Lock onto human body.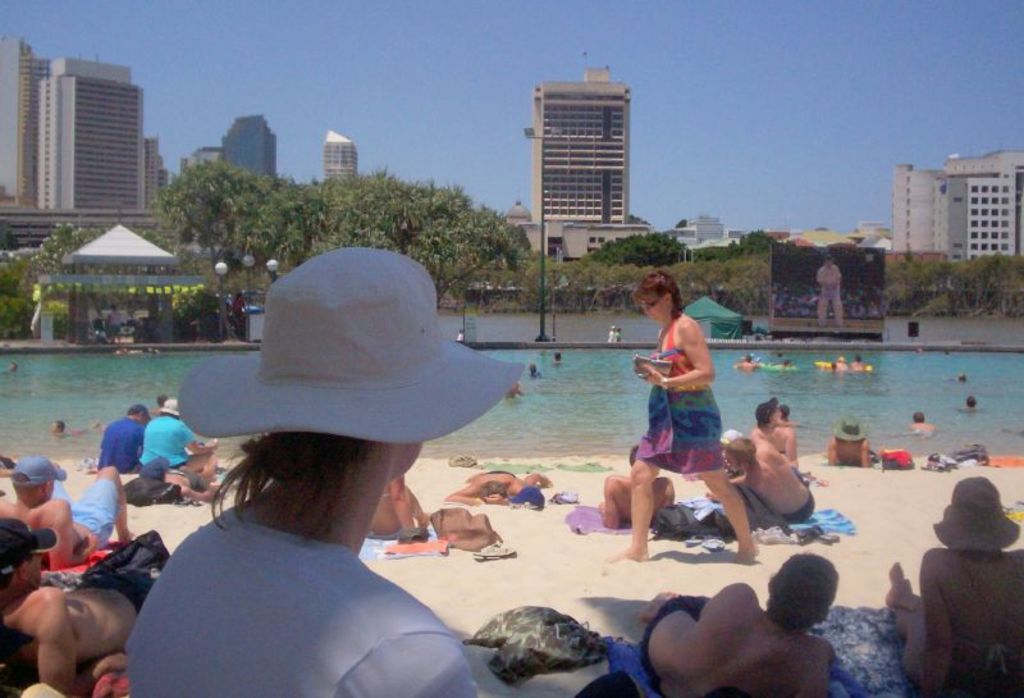
Locked: left=829, top=439, right=883, bottom=466.
